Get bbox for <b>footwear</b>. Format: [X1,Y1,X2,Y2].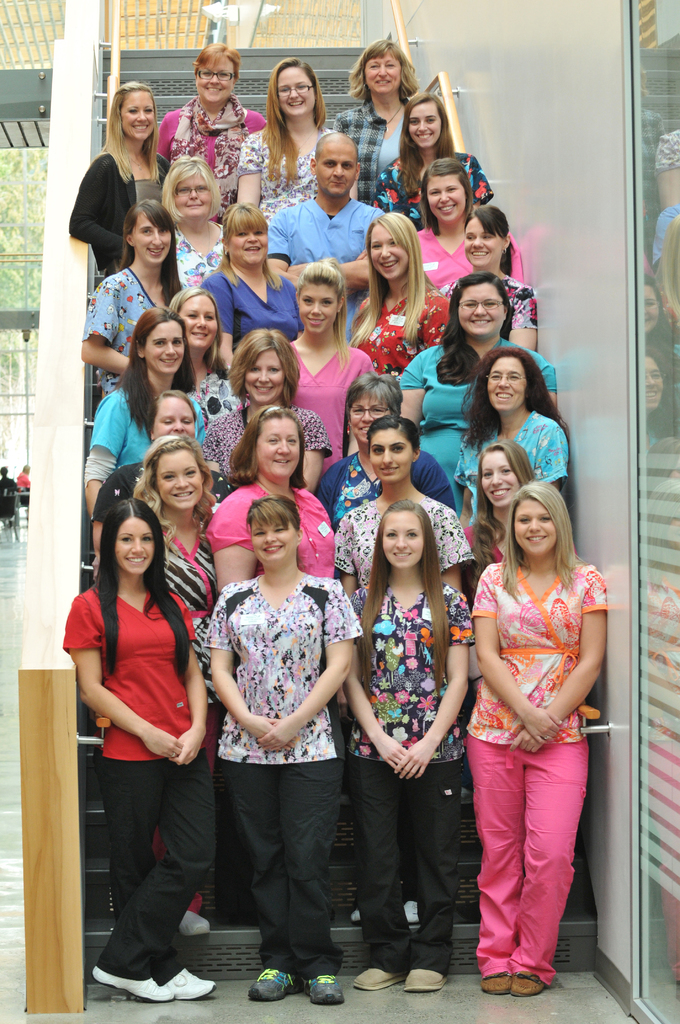
[161,961,217,1001].
